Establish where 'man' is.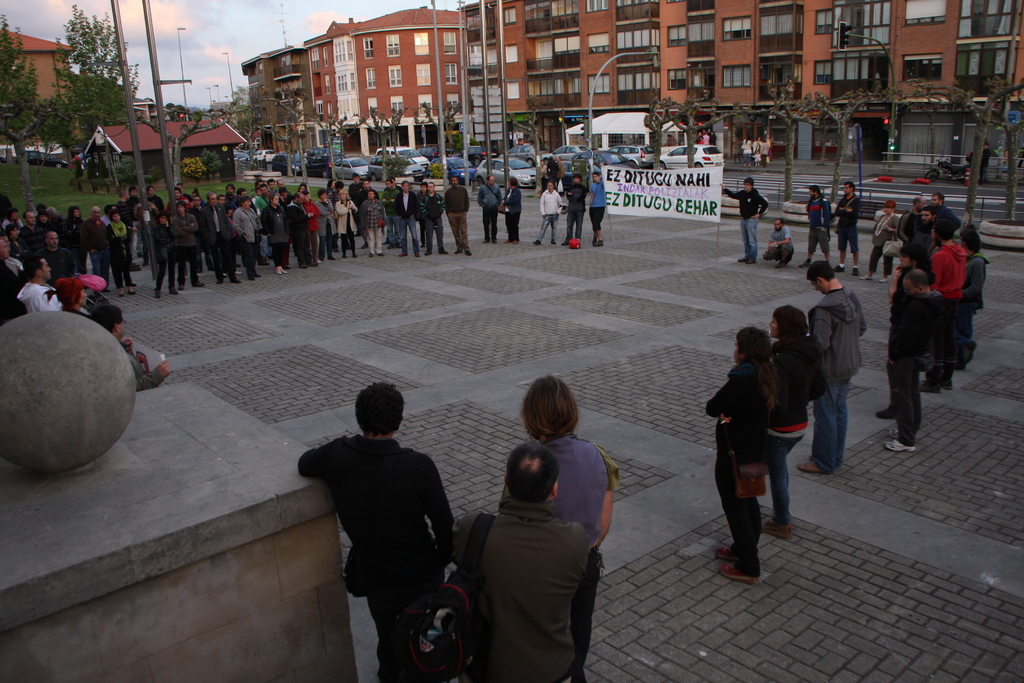
Established at region(800, 256, 871, 475).
